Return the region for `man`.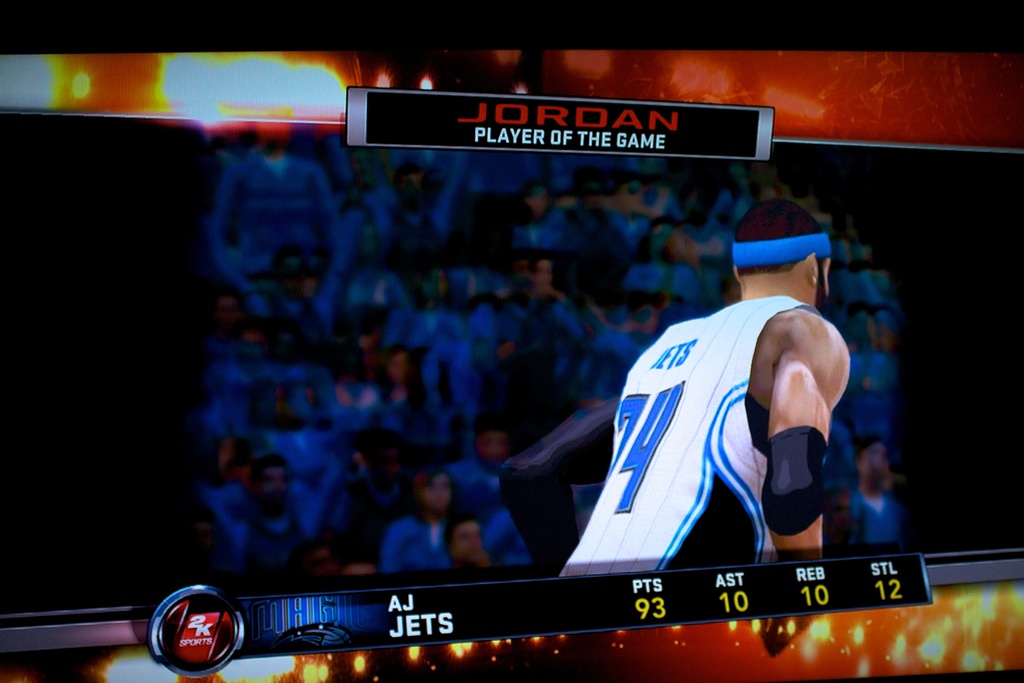
584 201 868 602.
